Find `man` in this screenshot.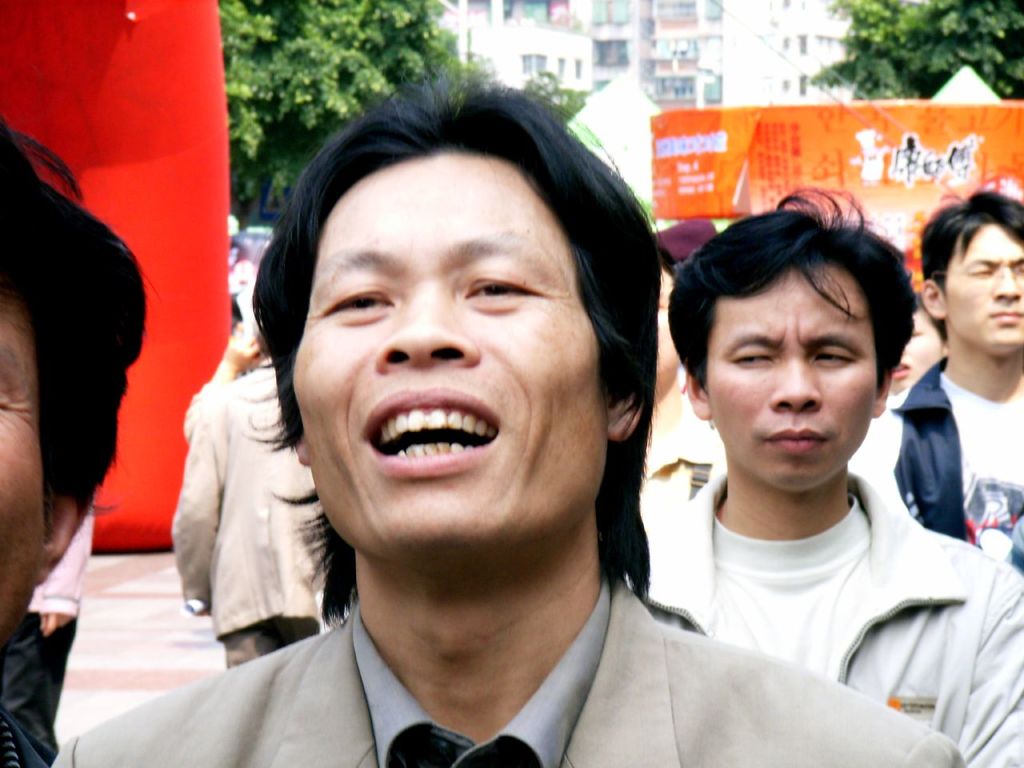
The bounding box for `man` is 0/113/150/767.
